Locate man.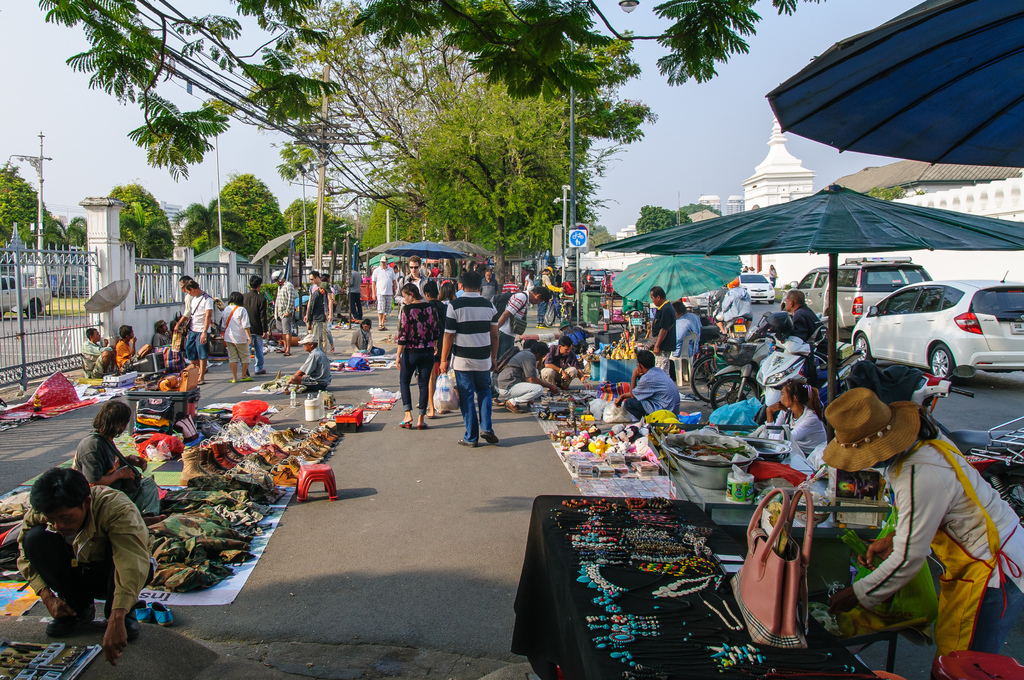
Bounding box: x1=404, y1=255, x2=429, y2=298.
